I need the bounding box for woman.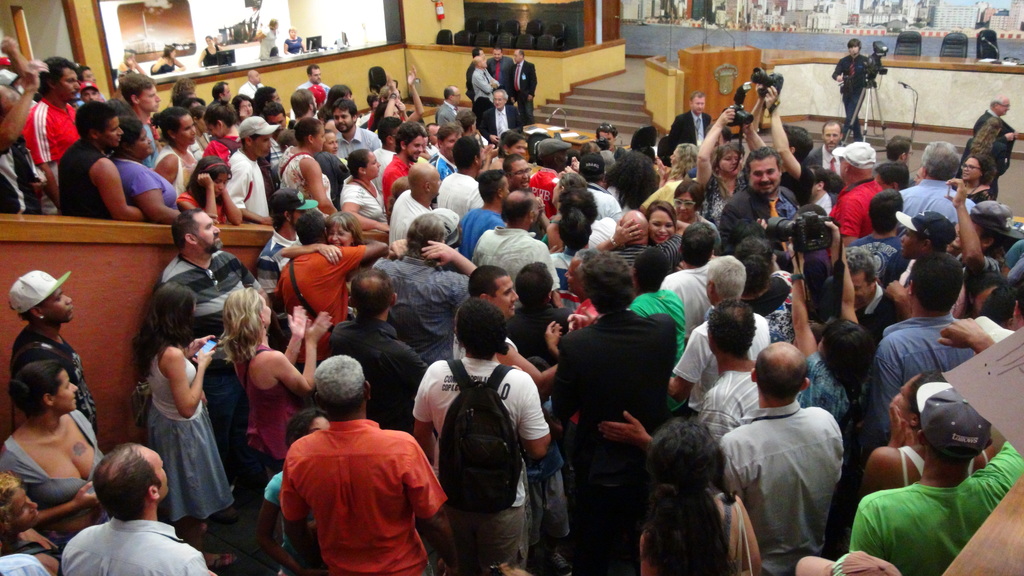
Here it is: bbox=(110, 117, 184, 219).
